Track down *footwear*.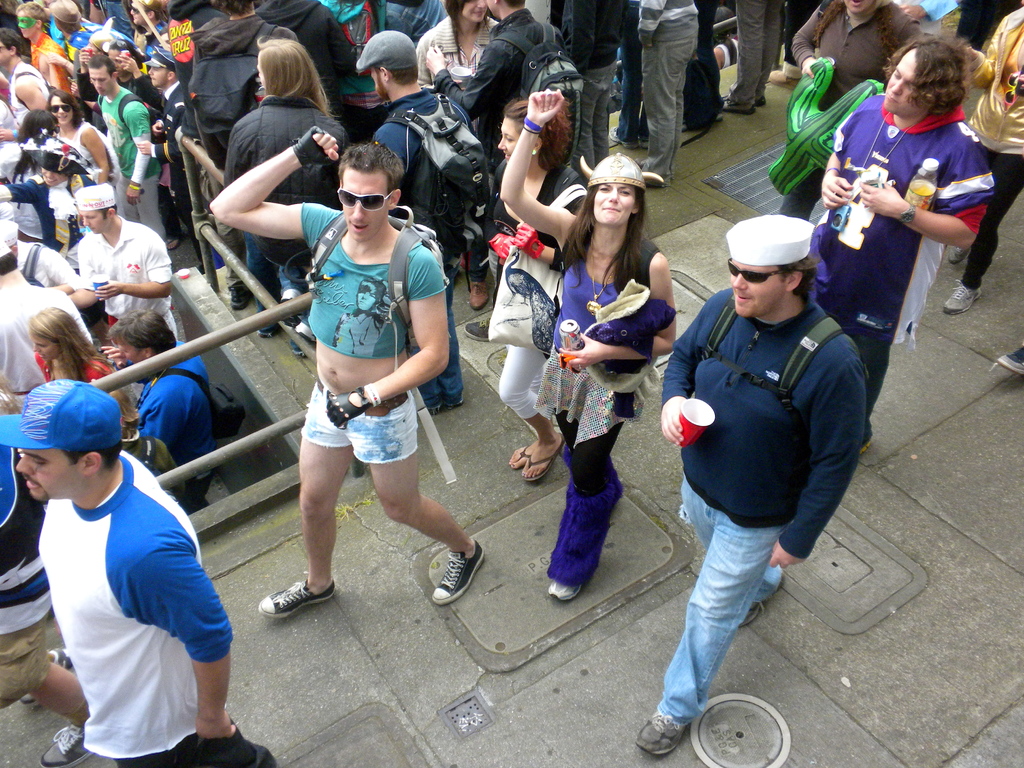
Tracked to (x1=946, y1=242, x2=970, y2=268).
